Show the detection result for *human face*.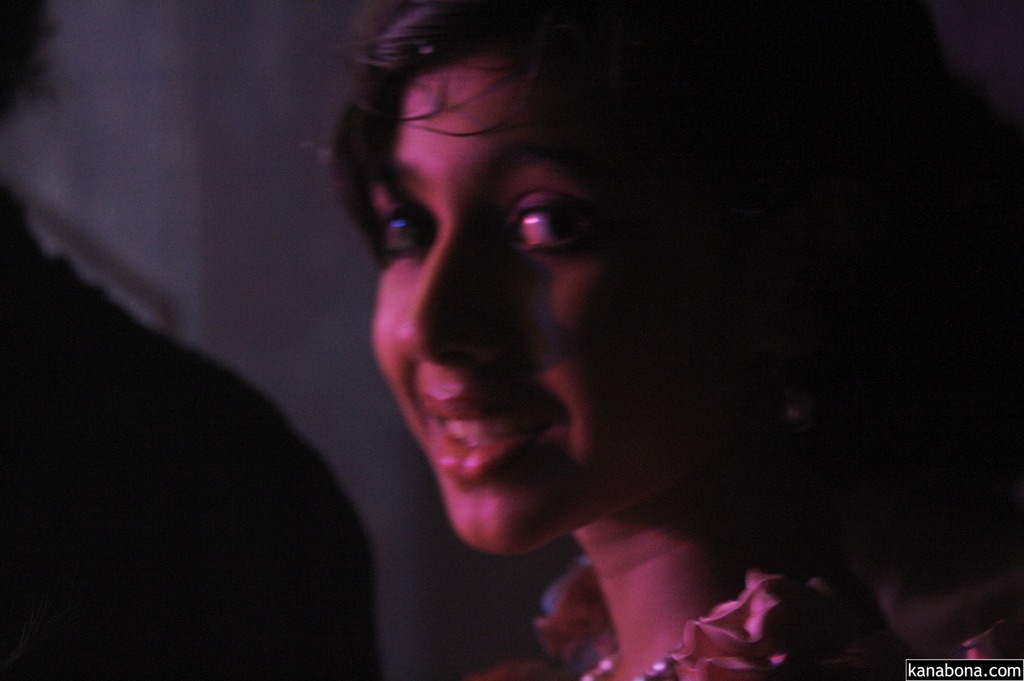
bbox=(371, 51, 605, 552).
